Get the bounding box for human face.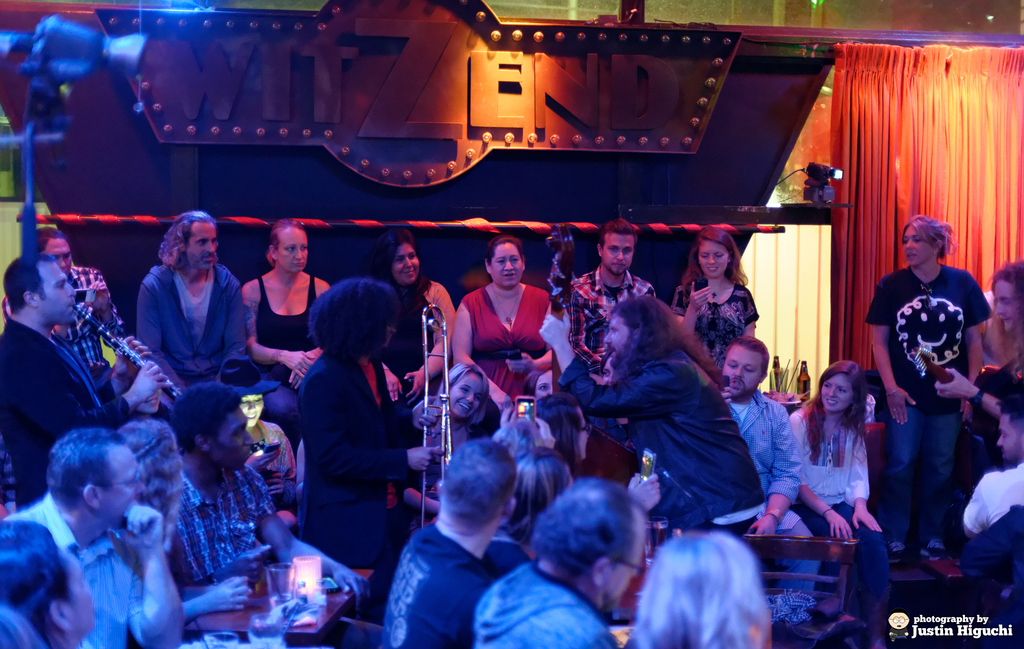
bbox(180, 219, 219, 273).
